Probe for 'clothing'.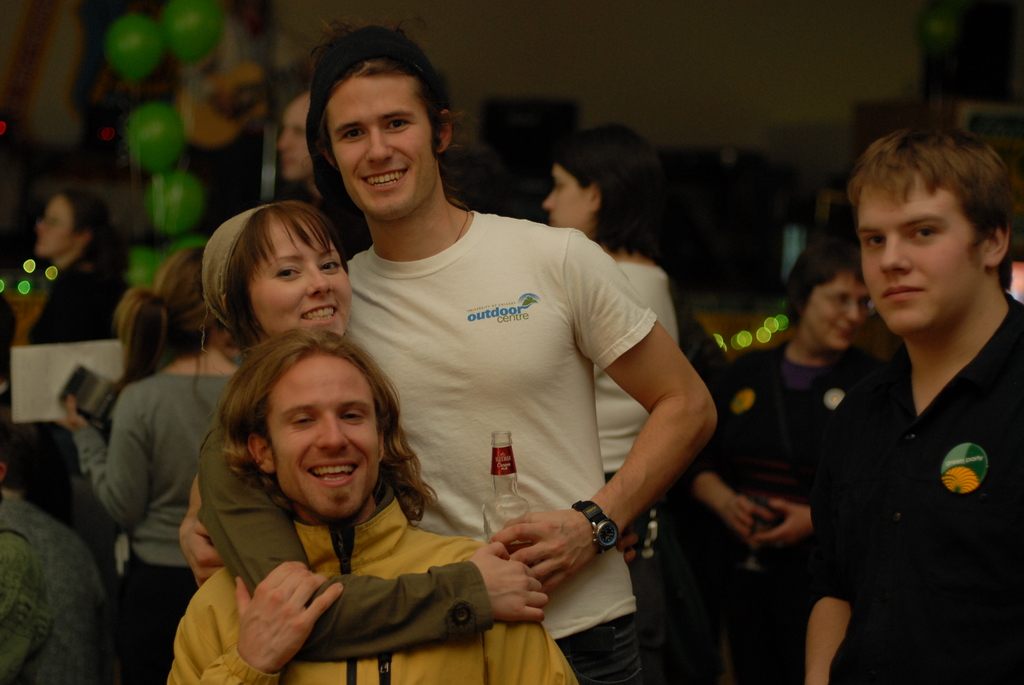
Probe result: [left=191, top=416, right=495, bottom=665].
